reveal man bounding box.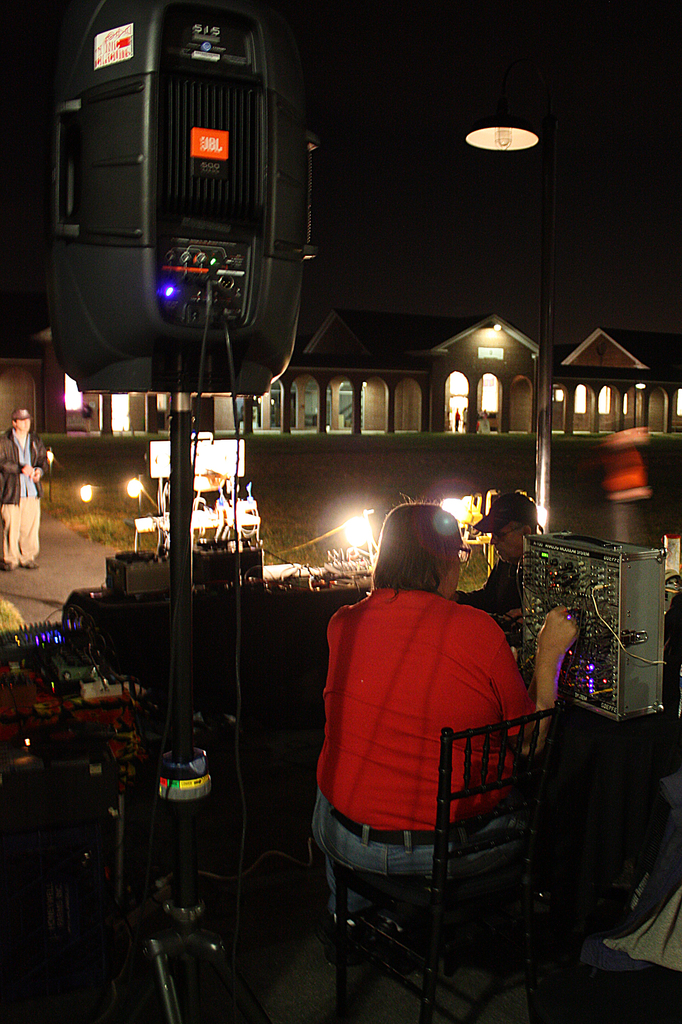
Revealed: <region>454, 486, 548, 666</region>.
